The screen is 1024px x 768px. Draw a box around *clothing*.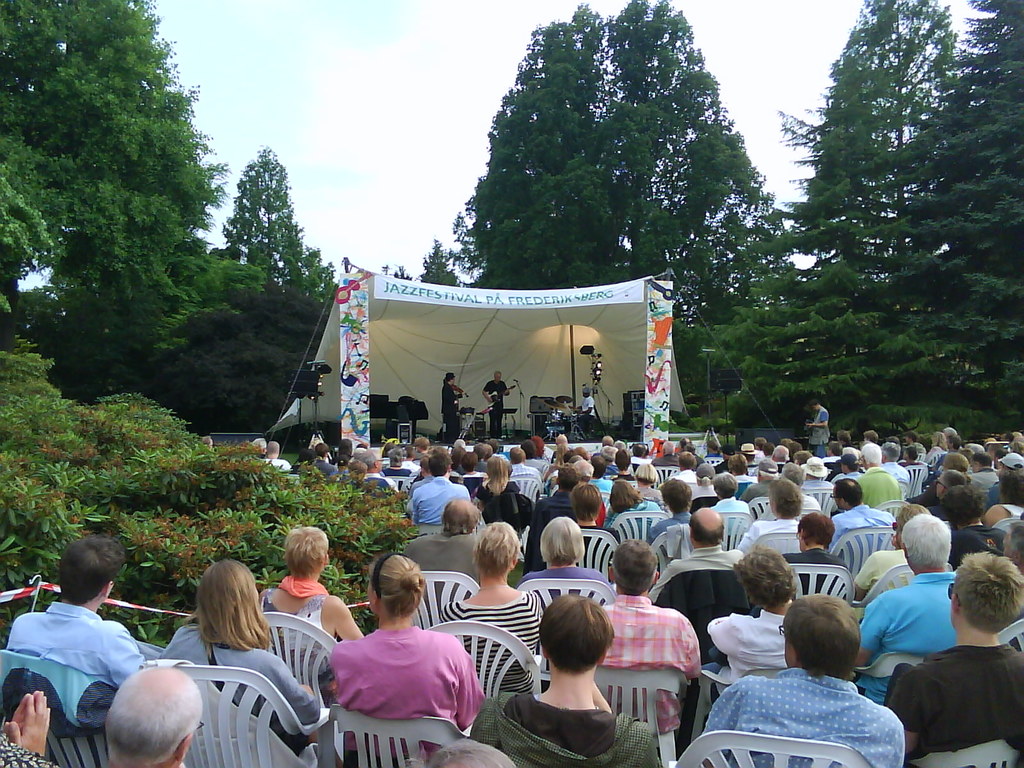
rect(644, 486, 668, 502).
